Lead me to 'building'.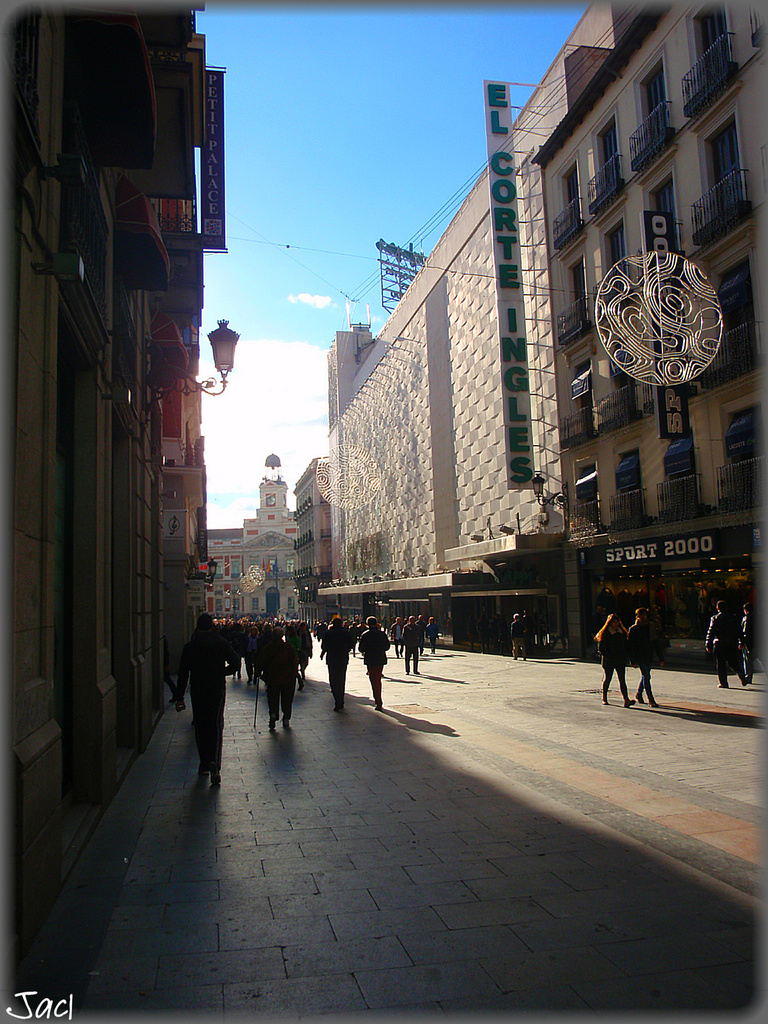
Lead to (292, 455, 327, 620).
